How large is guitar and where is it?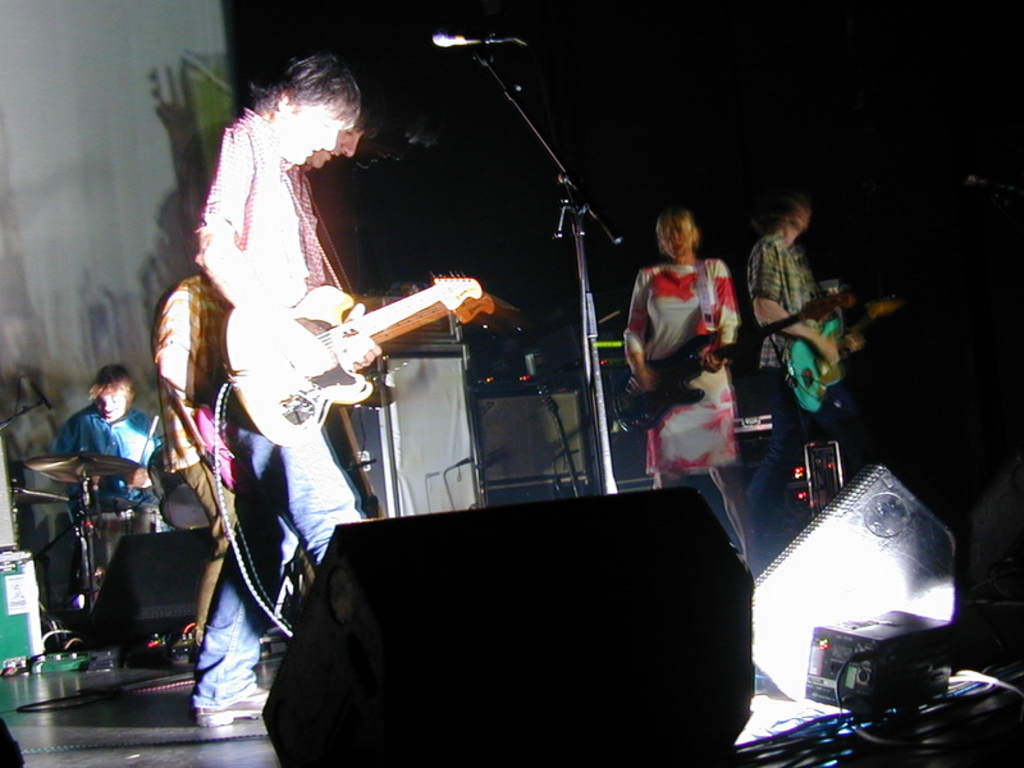
Bounding box: 608:288:854:433.
